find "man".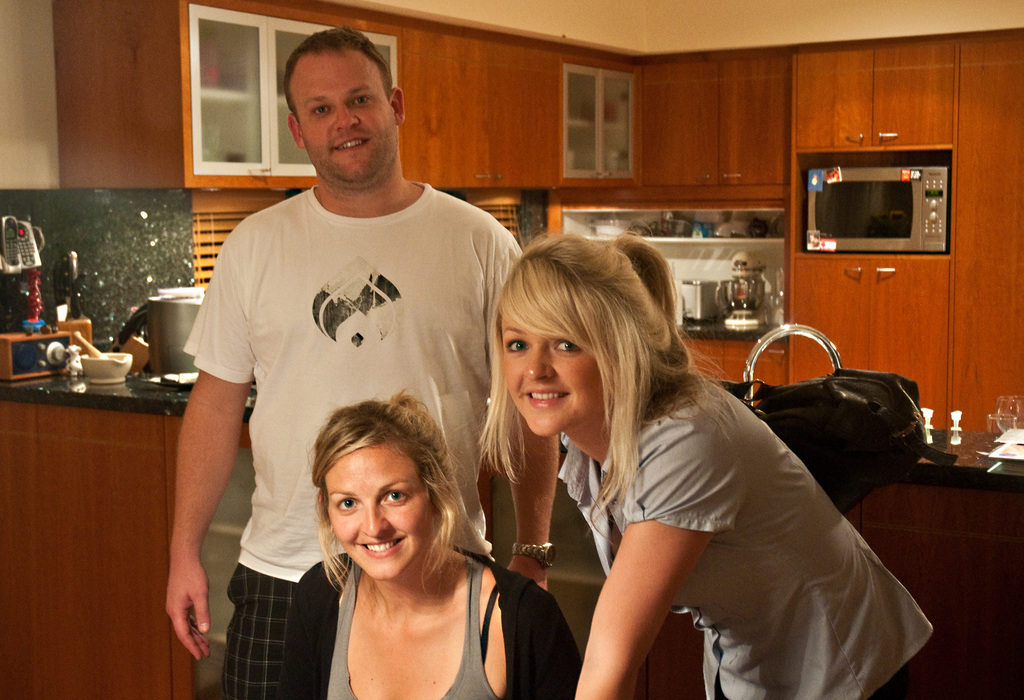
(163,53,513,674).
